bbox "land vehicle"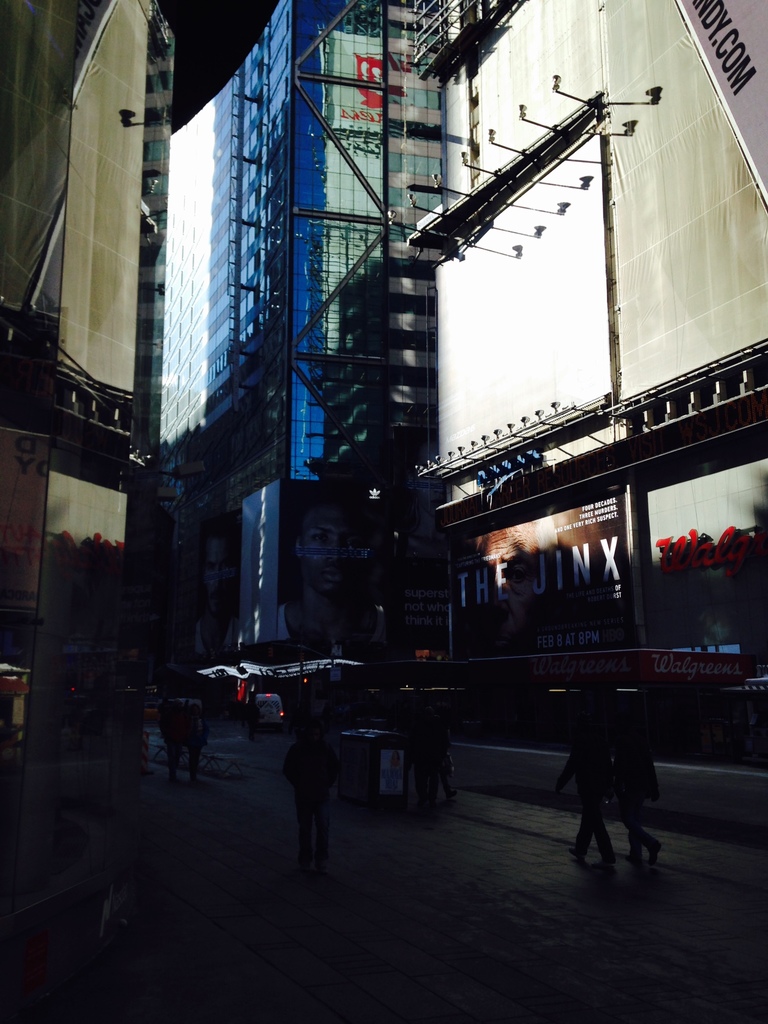
box=[252, 690, 294, 739]
